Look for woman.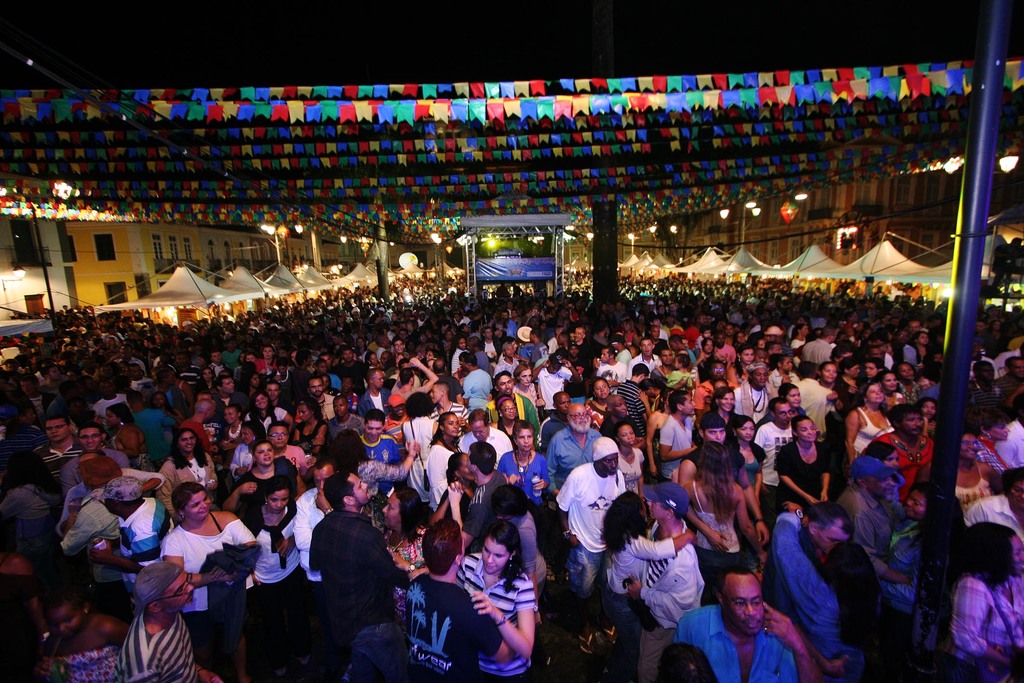
Found: left=493, top=488, right=547, bottom=629.
